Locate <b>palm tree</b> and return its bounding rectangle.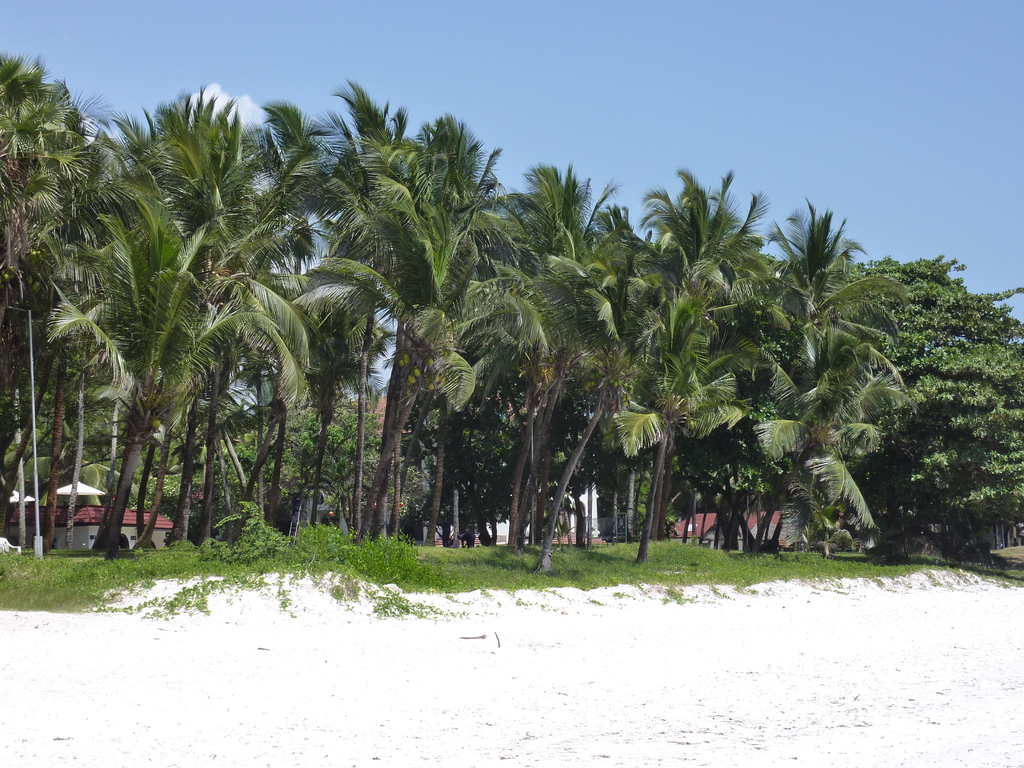
488/196/584/513.
